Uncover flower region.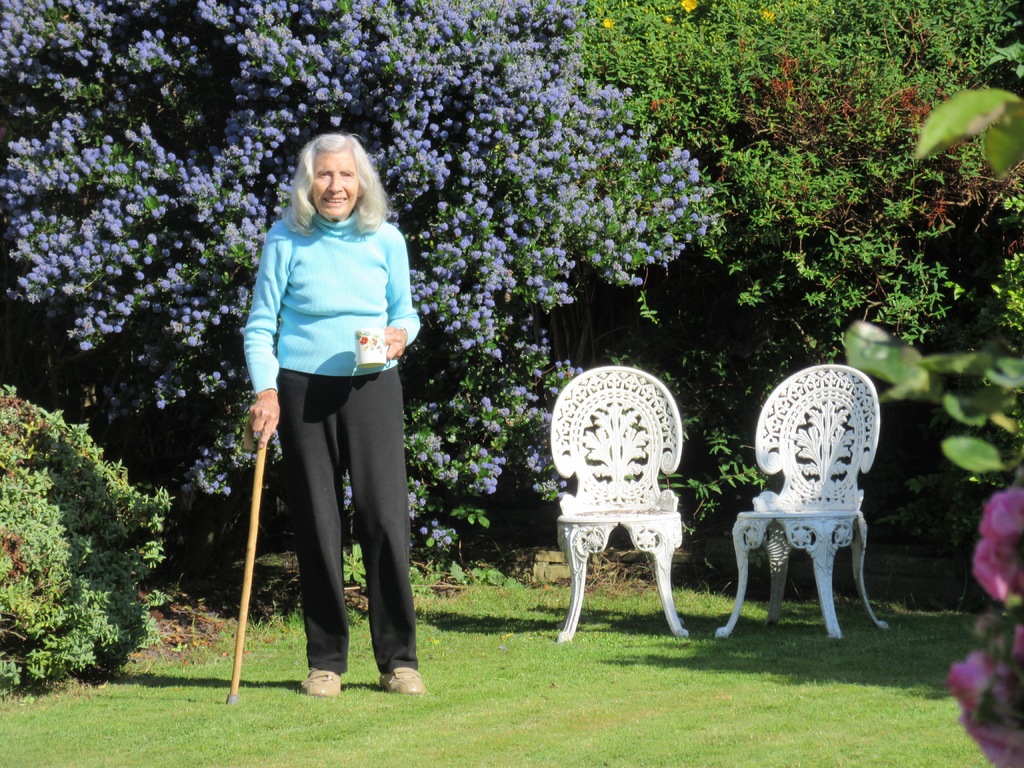
Uncovered: rect(1007, 625, 1023, 664).
